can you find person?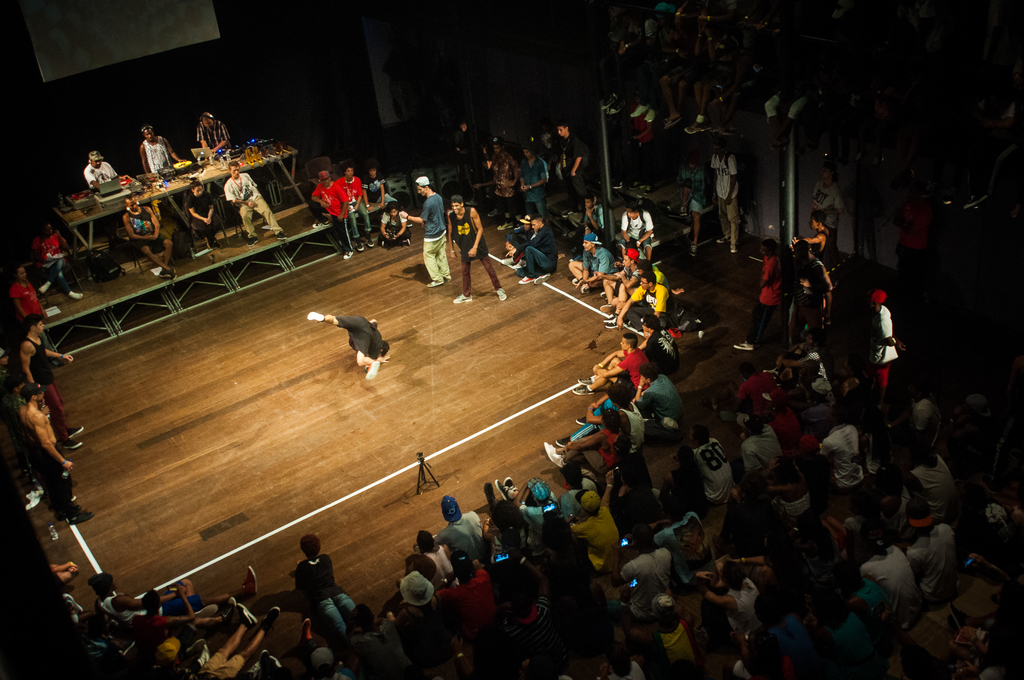
Yes, bounding box: [22,306,77,448].
